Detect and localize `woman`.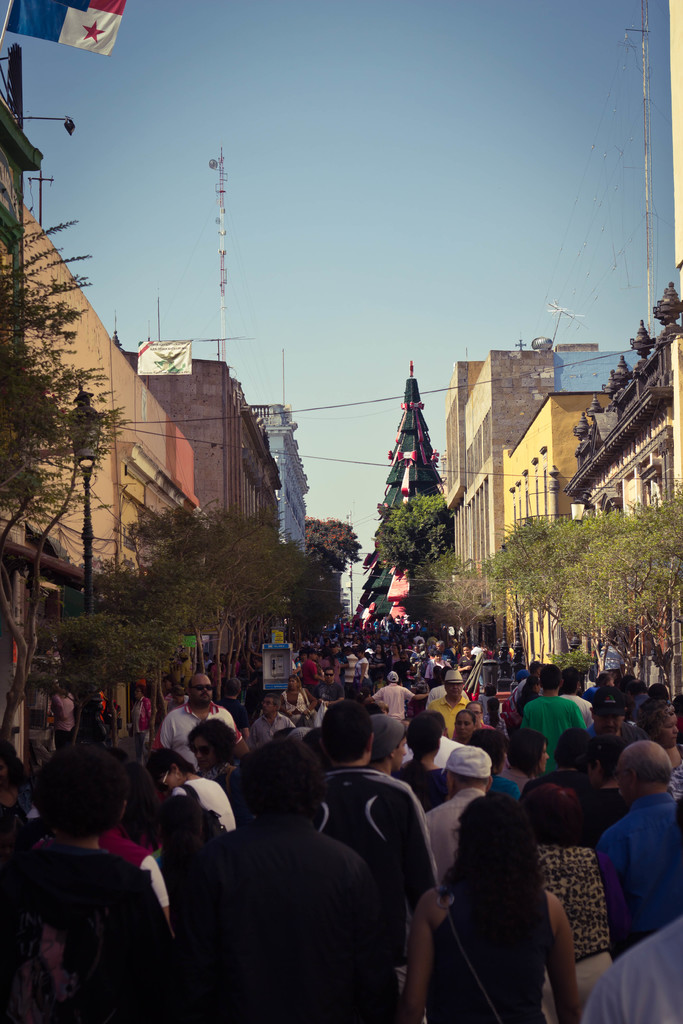
Localized at crop(453, 712, 475, 739).
